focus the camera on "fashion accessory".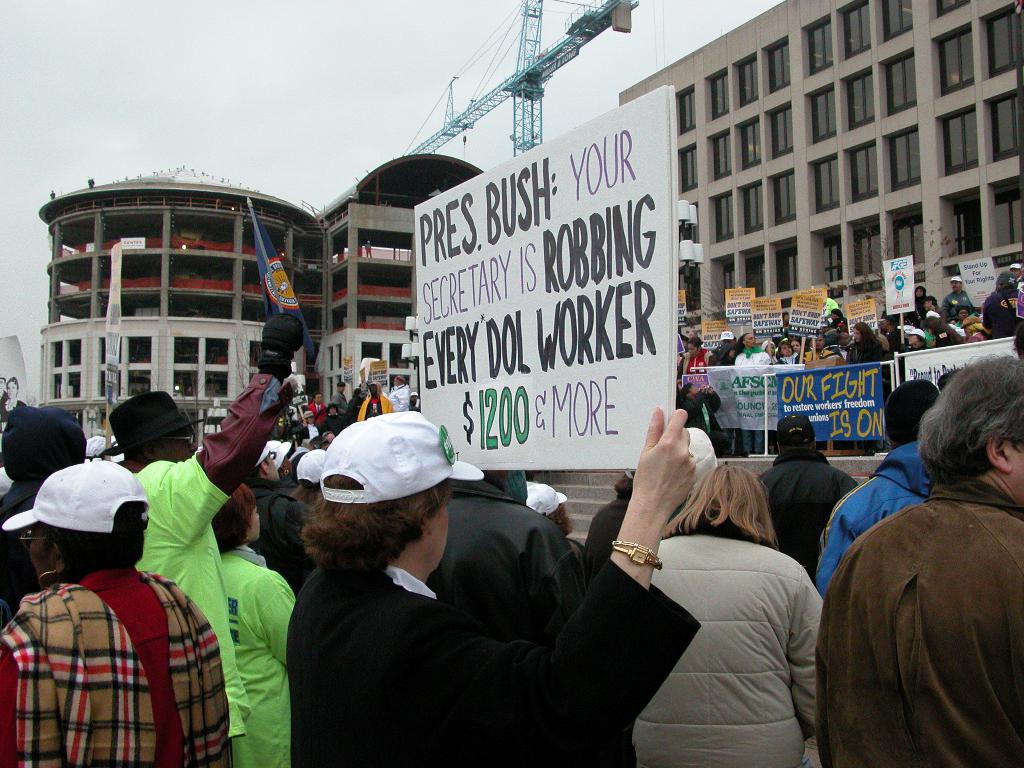
Focus region: (951,275,961,282).
